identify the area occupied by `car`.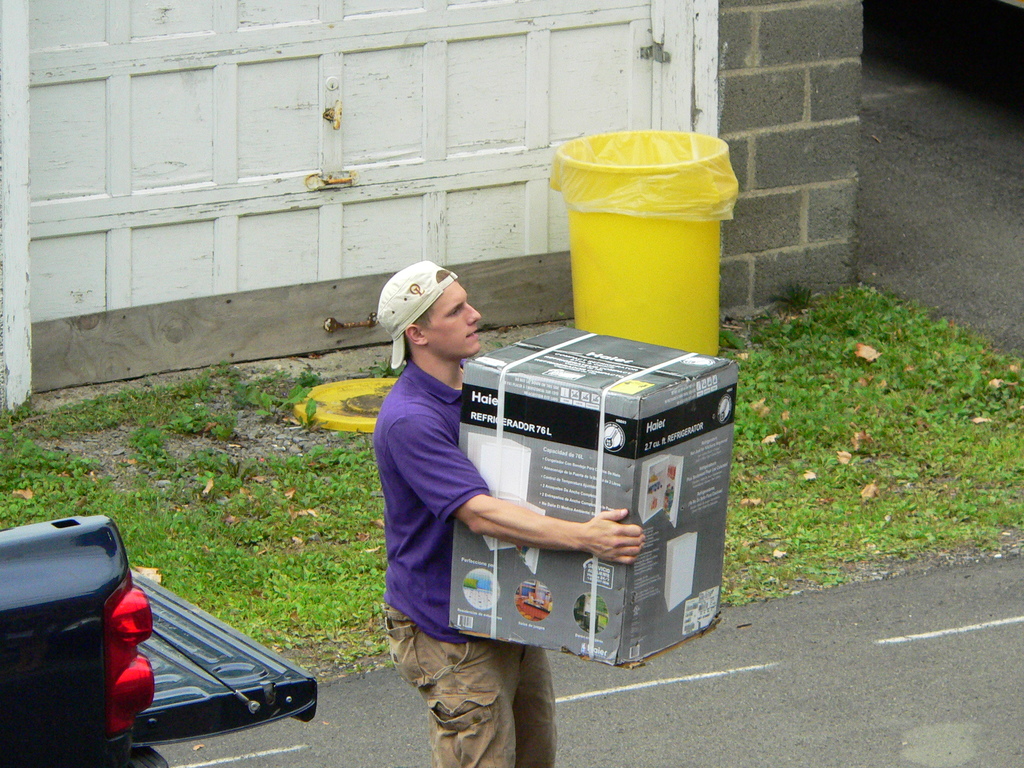
Area: crop(0, 512, 320, 767).
